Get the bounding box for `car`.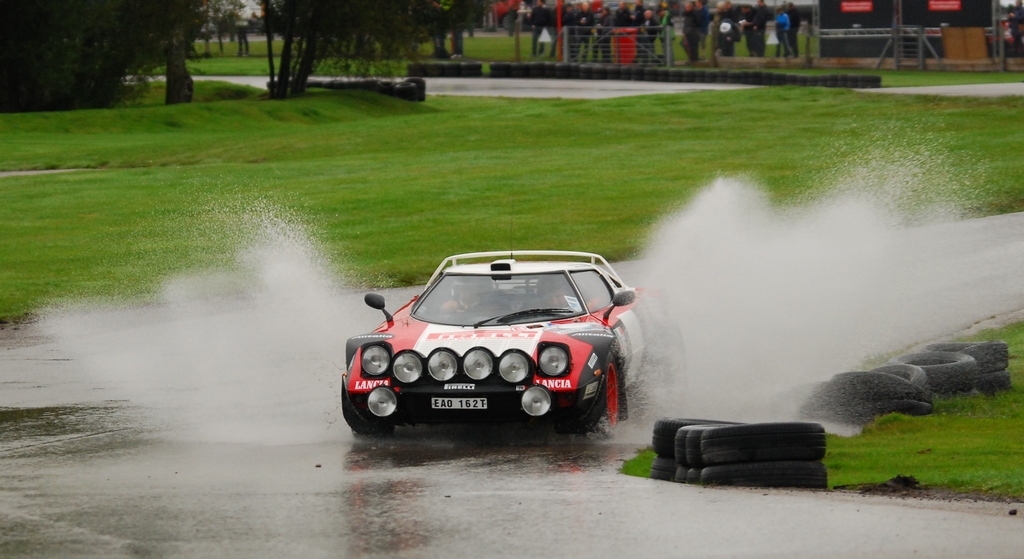
342:191:701:495.
